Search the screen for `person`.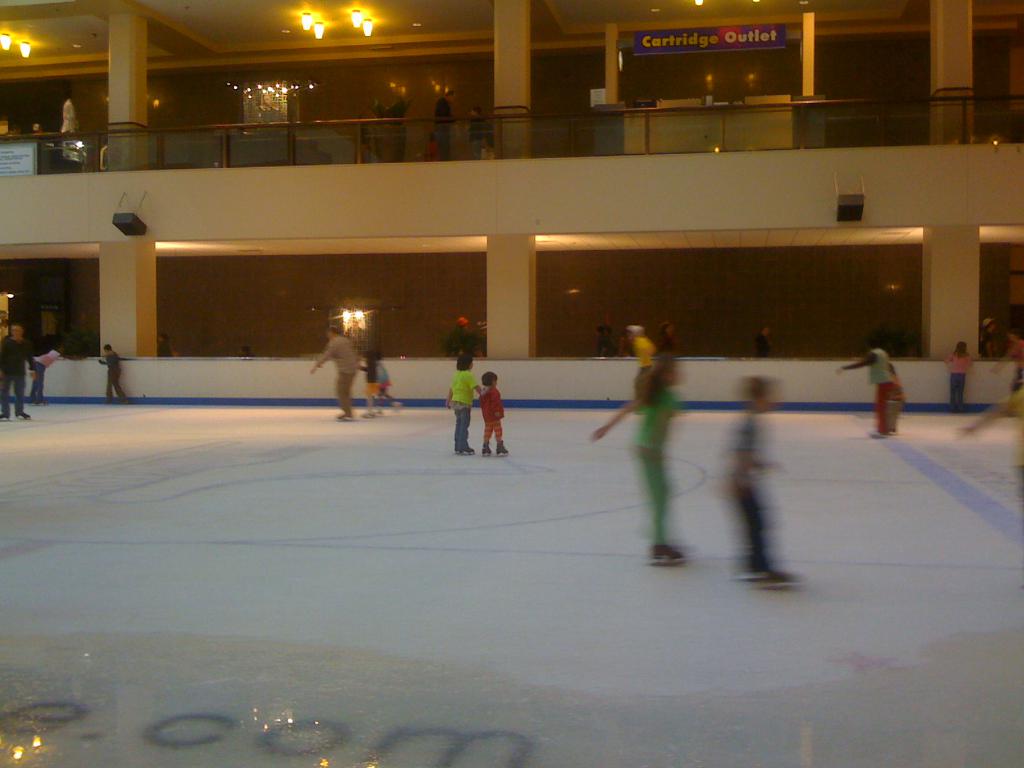
Found at [660, 325, 678, 353].
